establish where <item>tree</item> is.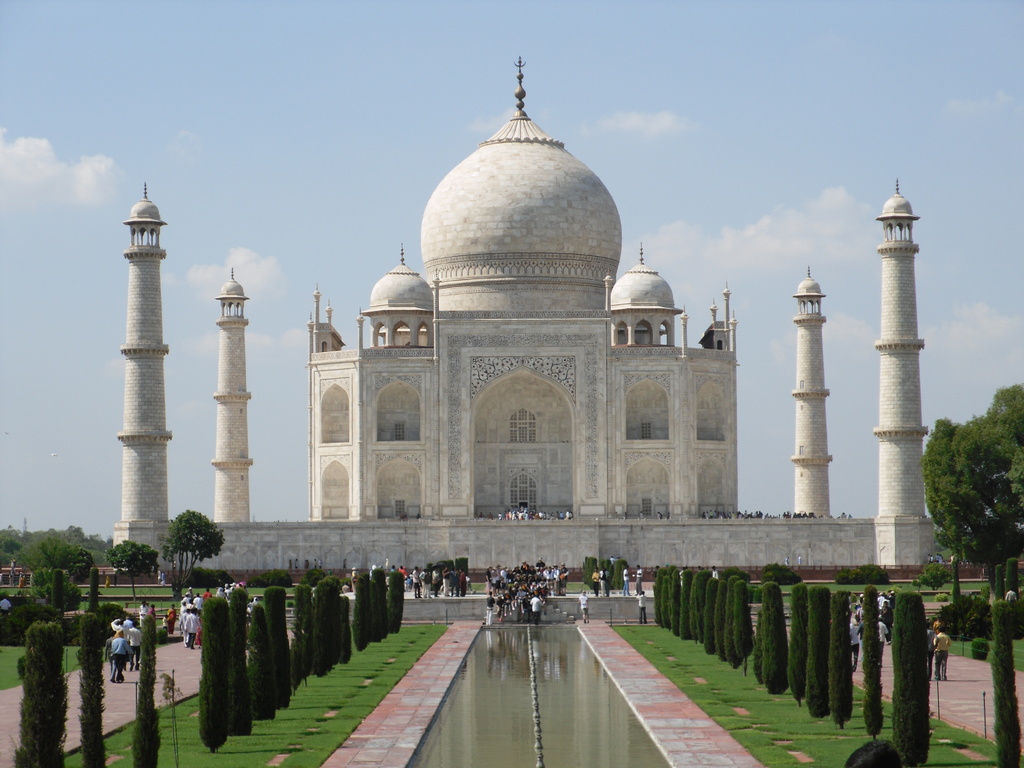
Established at bbox=[75, 605, 107, 767].
